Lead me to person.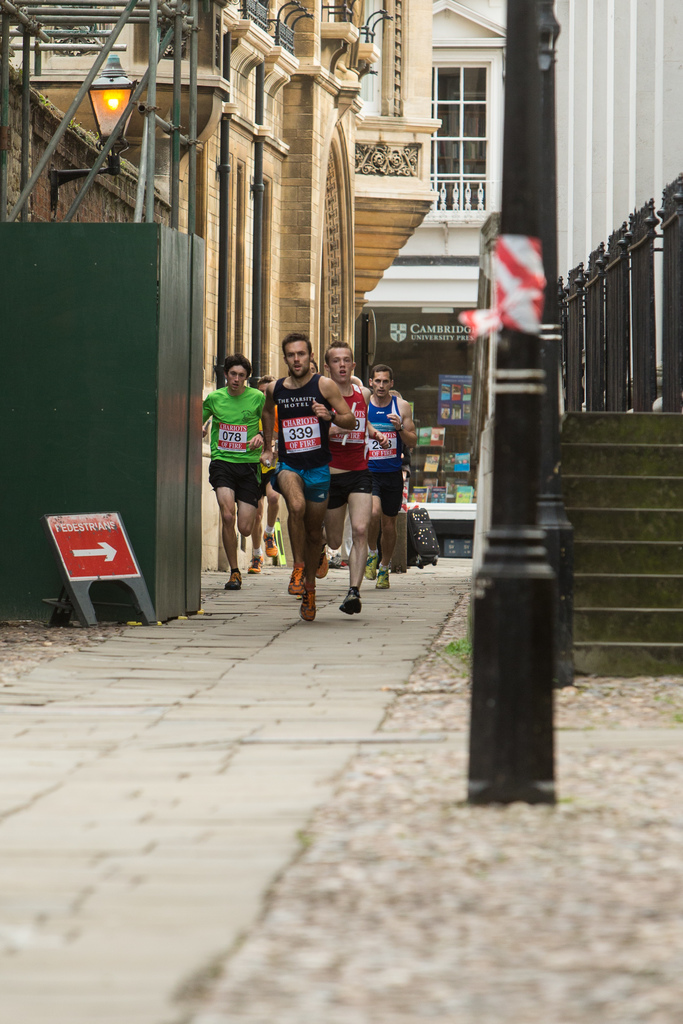
Lead to locate(204, 324, 275, 595).
